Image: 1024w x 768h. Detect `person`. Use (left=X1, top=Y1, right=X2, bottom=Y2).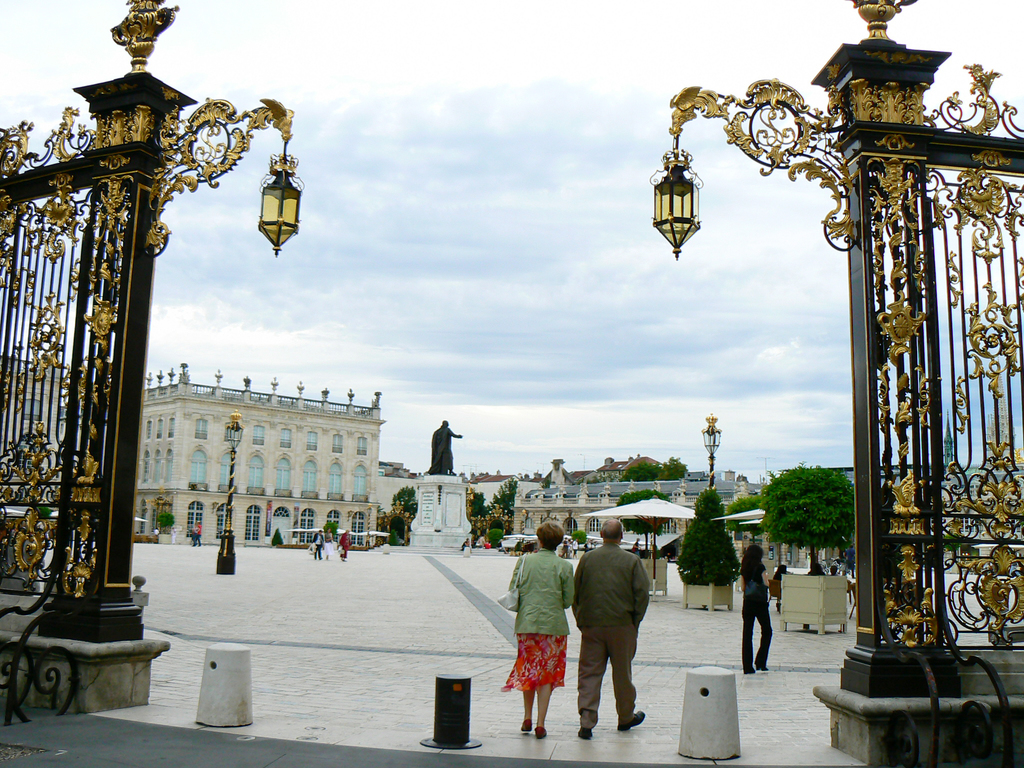
(left=321, top=528, right=340, bottom=561).
